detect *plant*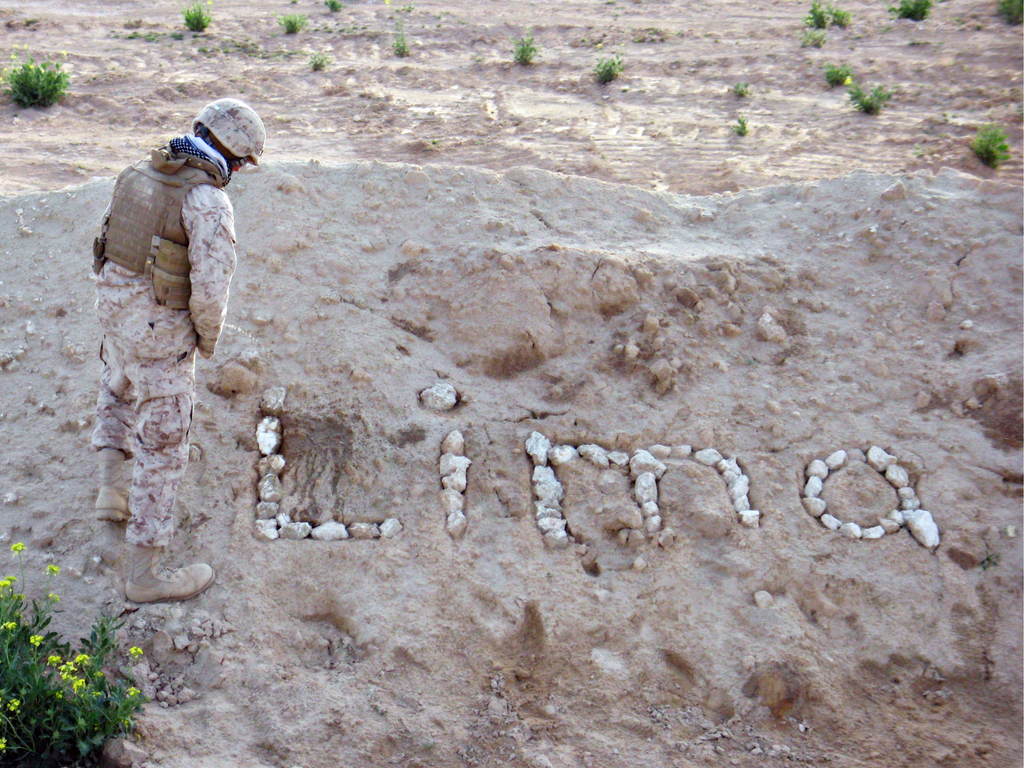
[185, 0, 212, 35]
